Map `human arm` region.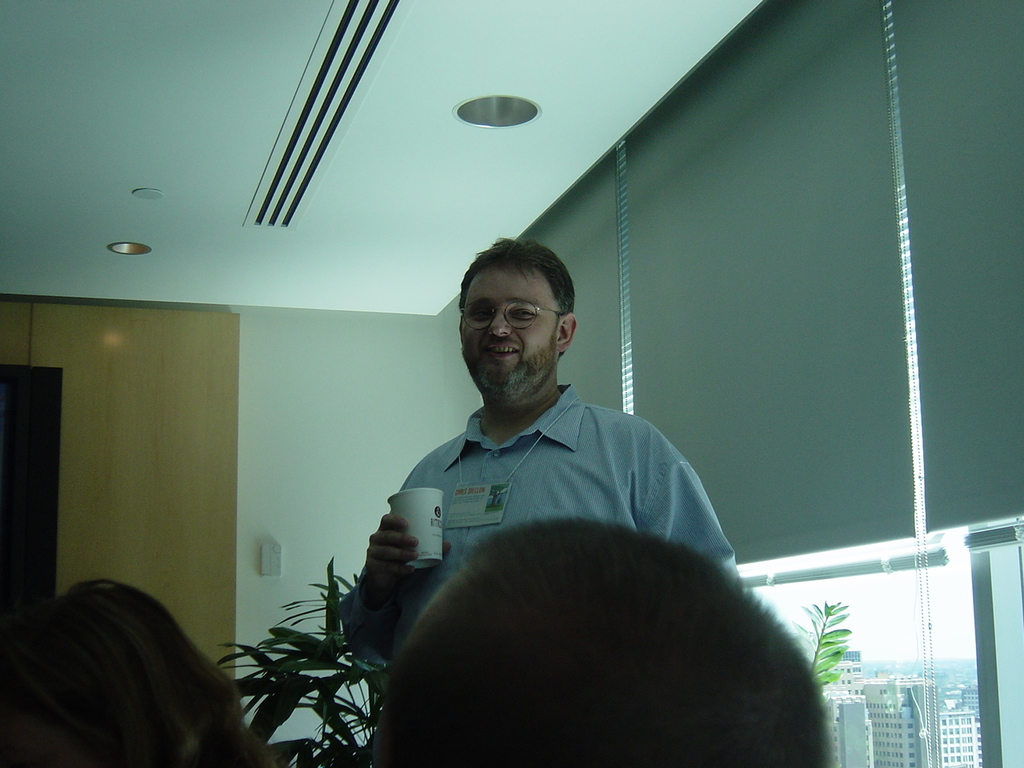
Mapped to <bbox>352, 522, 431, 627</bbox>.
